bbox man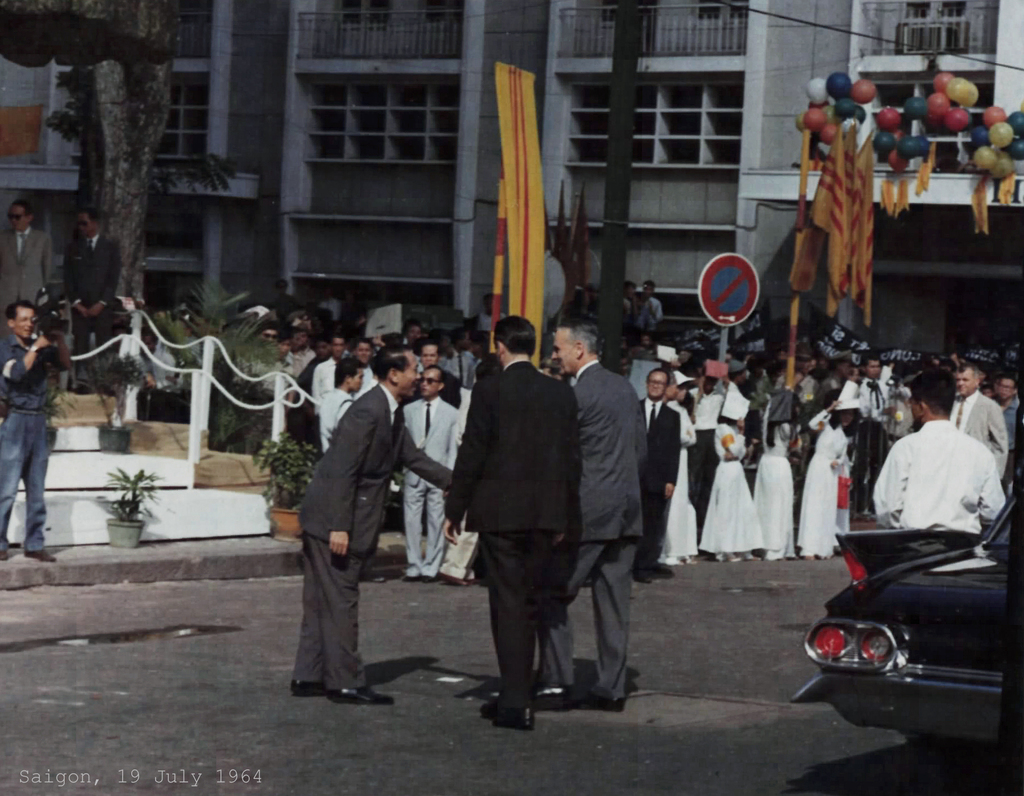
[x1=319, y1=289, x2=342, y2=322]
